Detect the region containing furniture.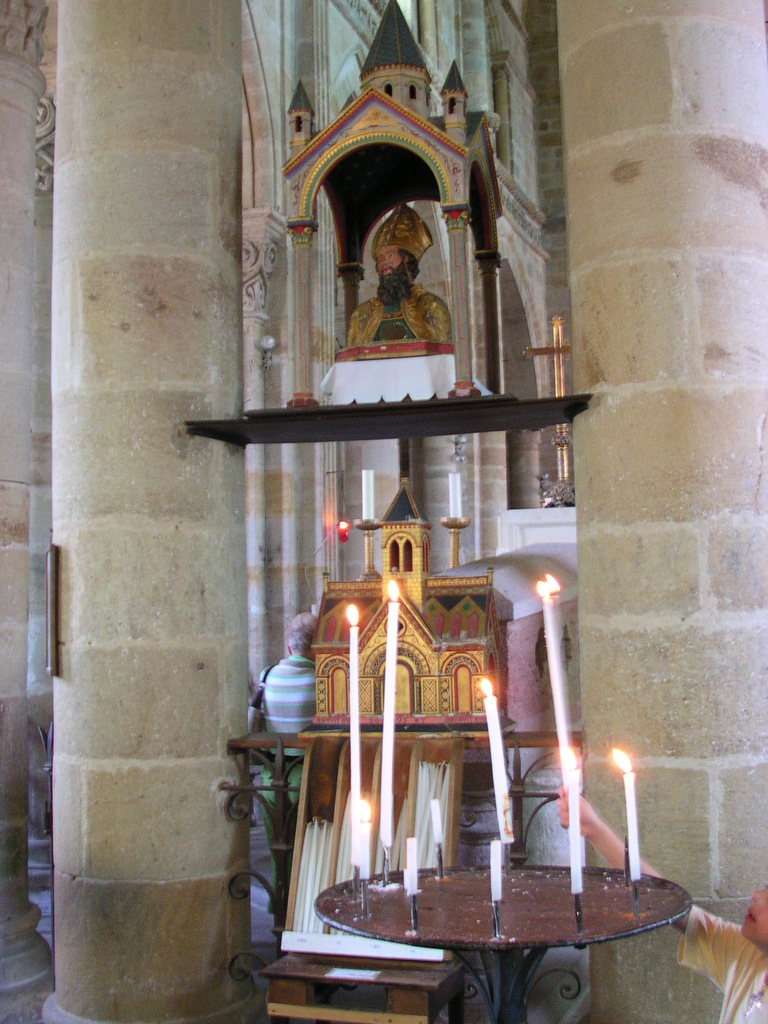
left=312, top=841, right=694, bottom=1023.
